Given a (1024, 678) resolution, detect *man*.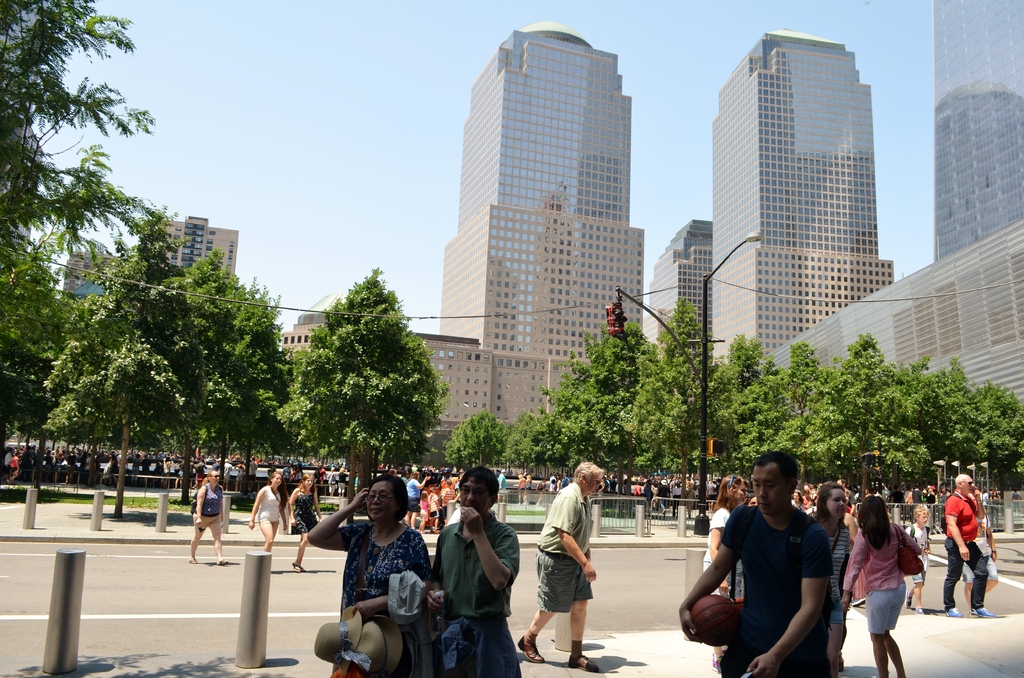
bbox=[510, 460, 610, 677].
